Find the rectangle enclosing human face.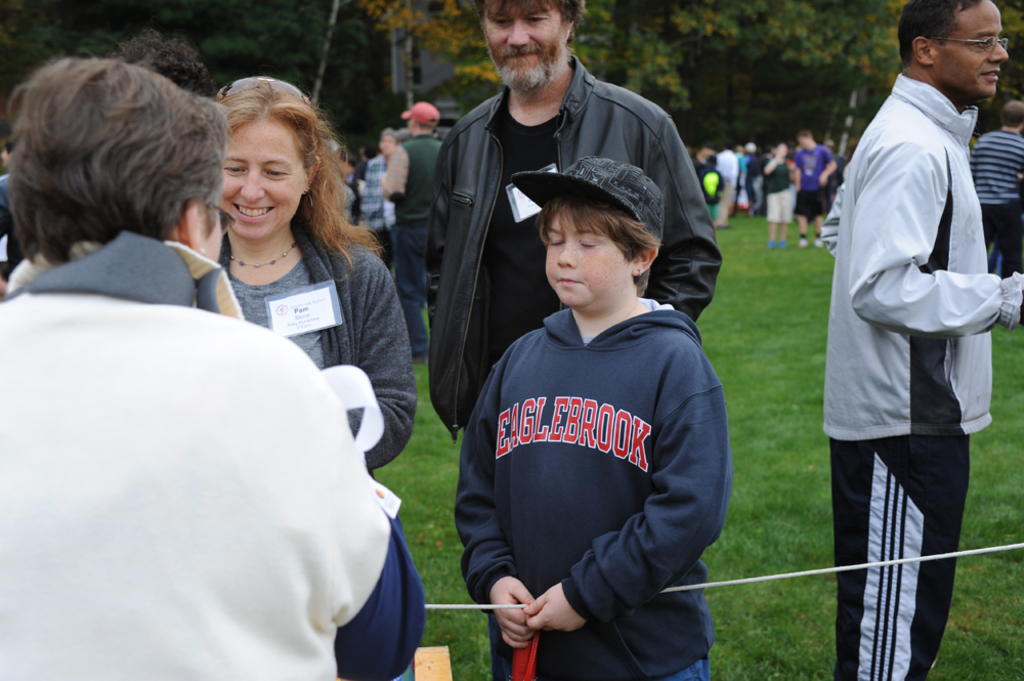
(left=479, top=0, right=566, bottom=91).
